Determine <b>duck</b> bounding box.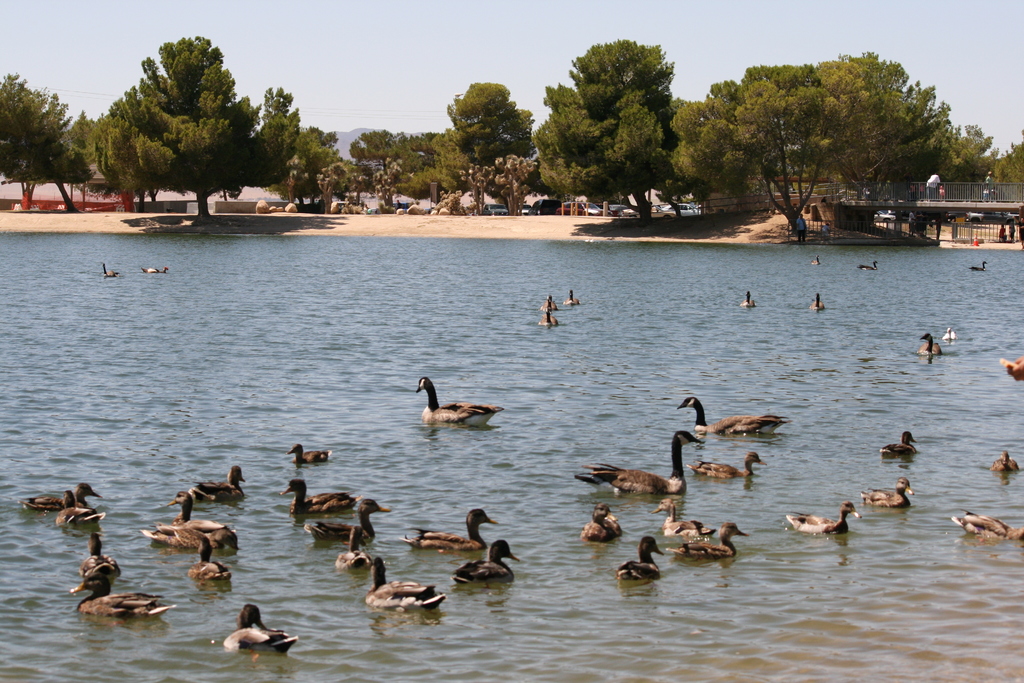
Determined: pyautogui.locateOnScreen(539, 293, 561, 316).
